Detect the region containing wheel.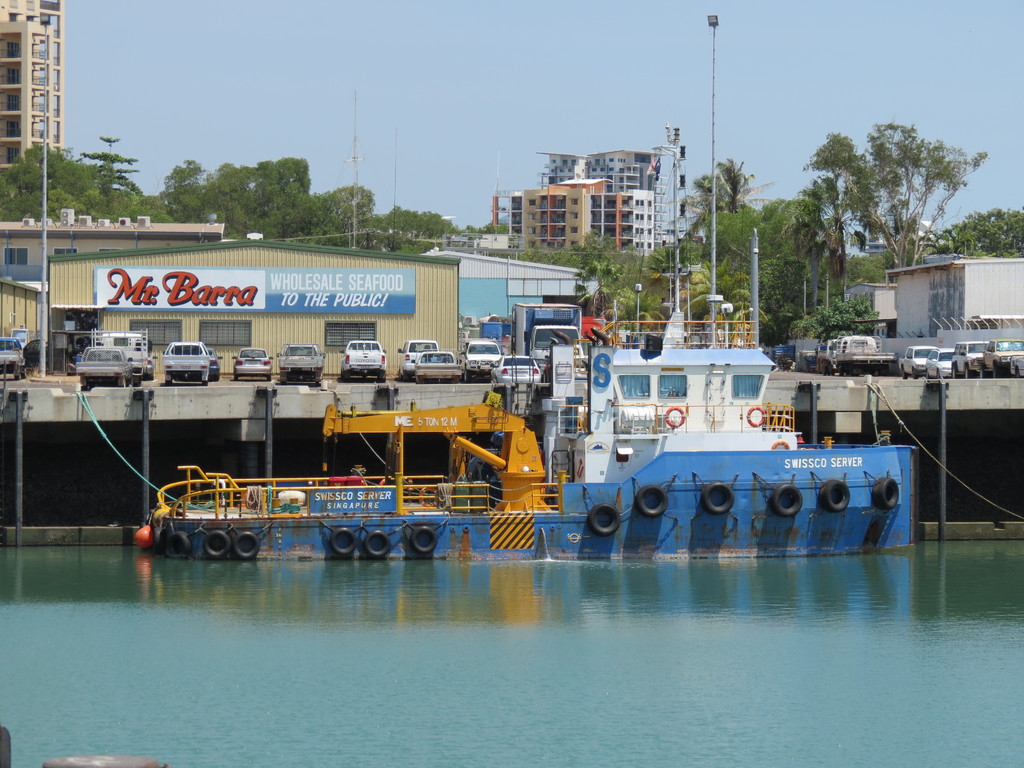
465:371:470:381.
